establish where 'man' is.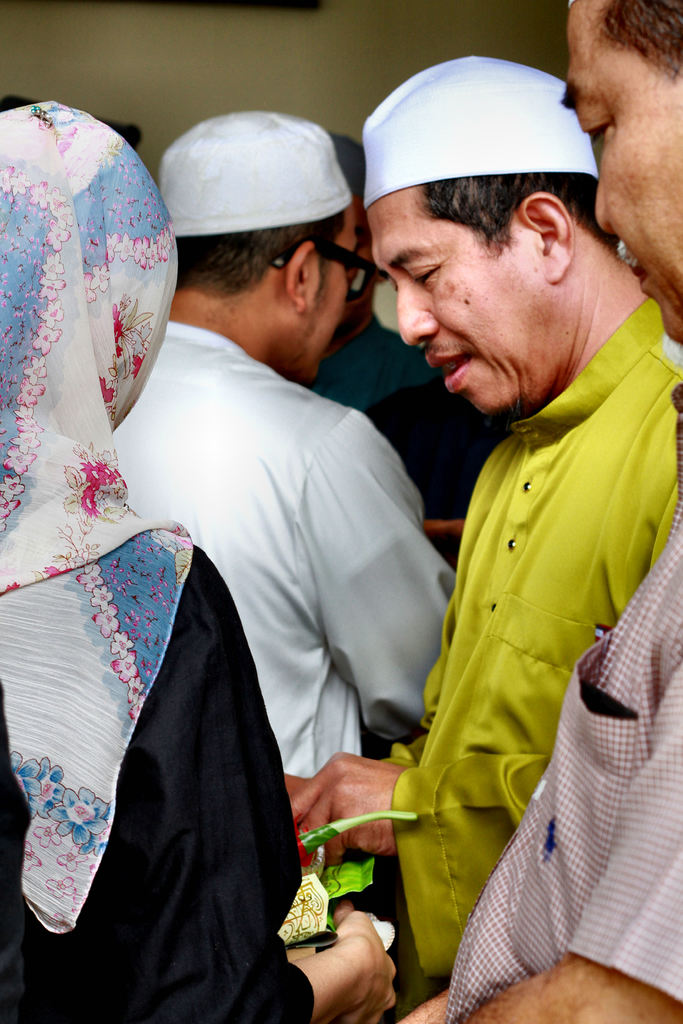
Established at detection(110, 109, 456, 774).
